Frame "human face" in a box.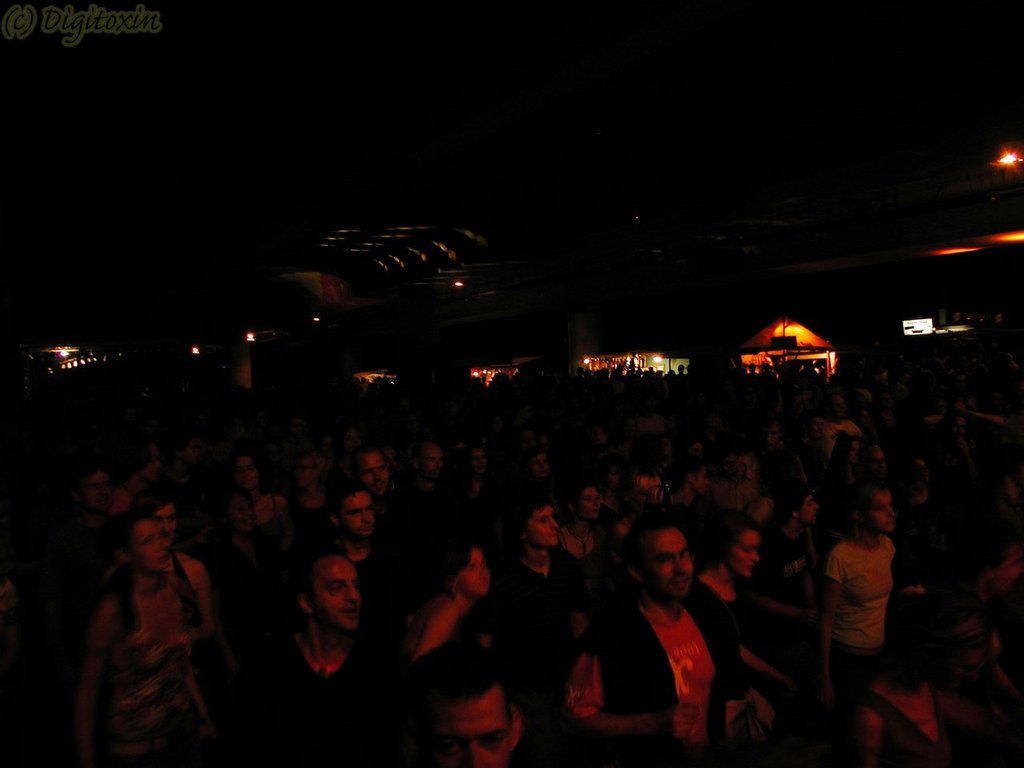
(130, 523, 173, 574).
